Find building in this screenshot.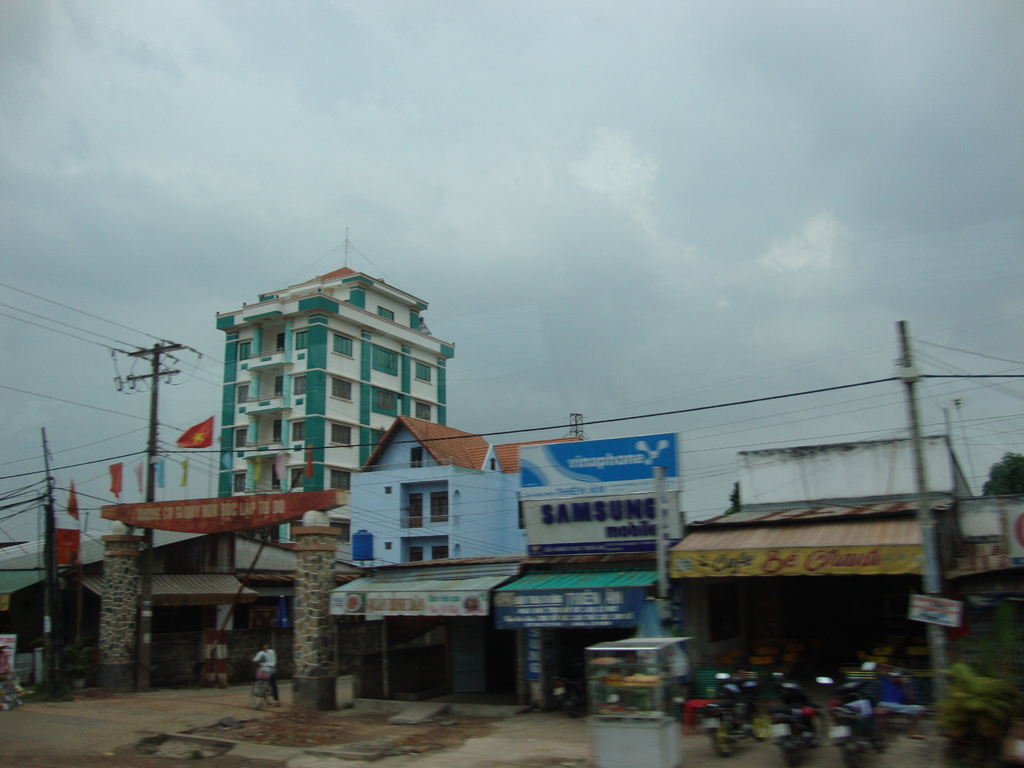
The bounding box for building is <box>206,253,452,516</box>.
